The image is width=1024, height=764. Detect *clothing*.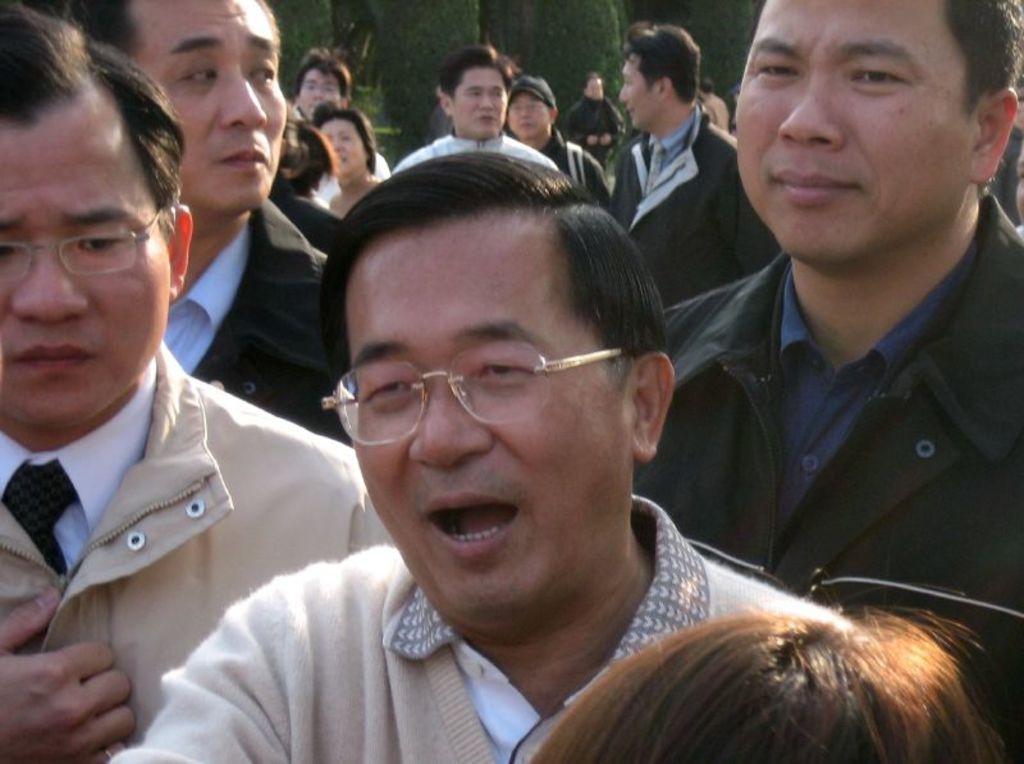
Detection: (539,137,607,212).
